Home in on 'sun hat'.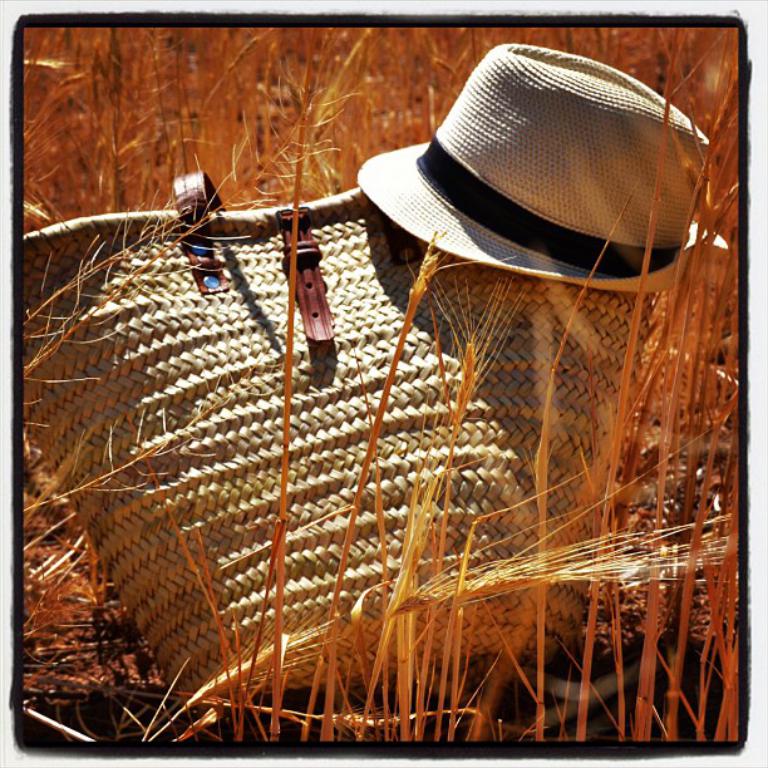
Homed in at l=350, t=43, r=729, b=300.
